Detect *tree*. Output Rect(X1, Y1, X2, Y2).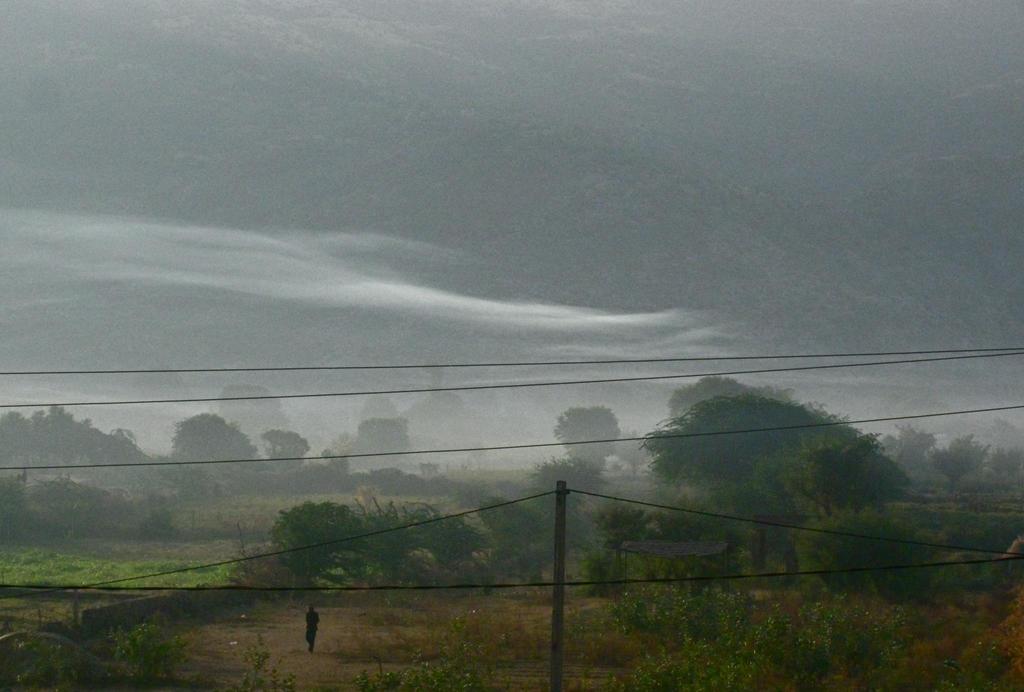
Rect(985, 446, 1023, 493).
